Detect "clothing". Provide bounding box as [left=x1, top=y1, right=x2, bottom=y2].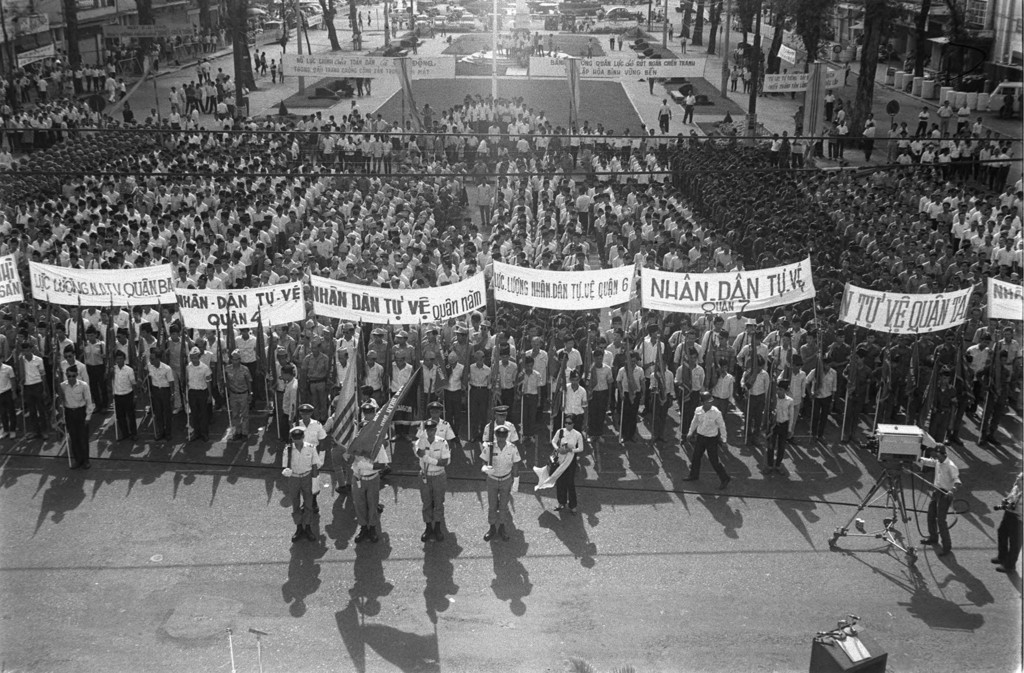
[left=58, top=379, right=91, bottom=468].
